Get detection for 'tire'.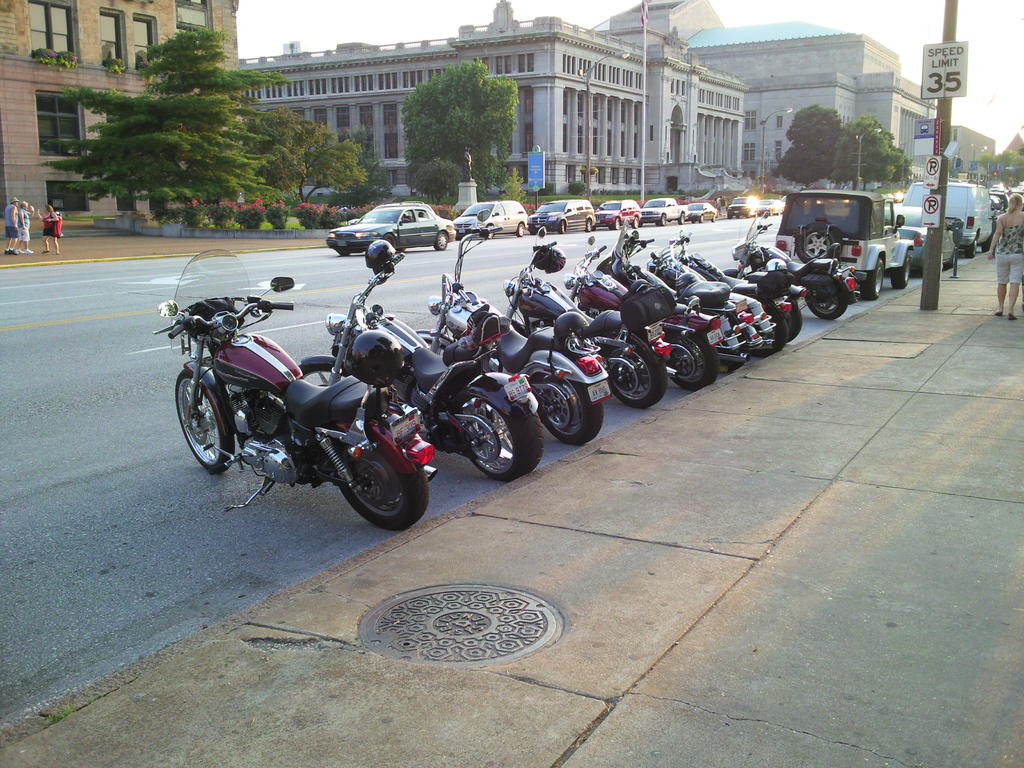
Detection: bbox=[654, 214, 666, 225].
